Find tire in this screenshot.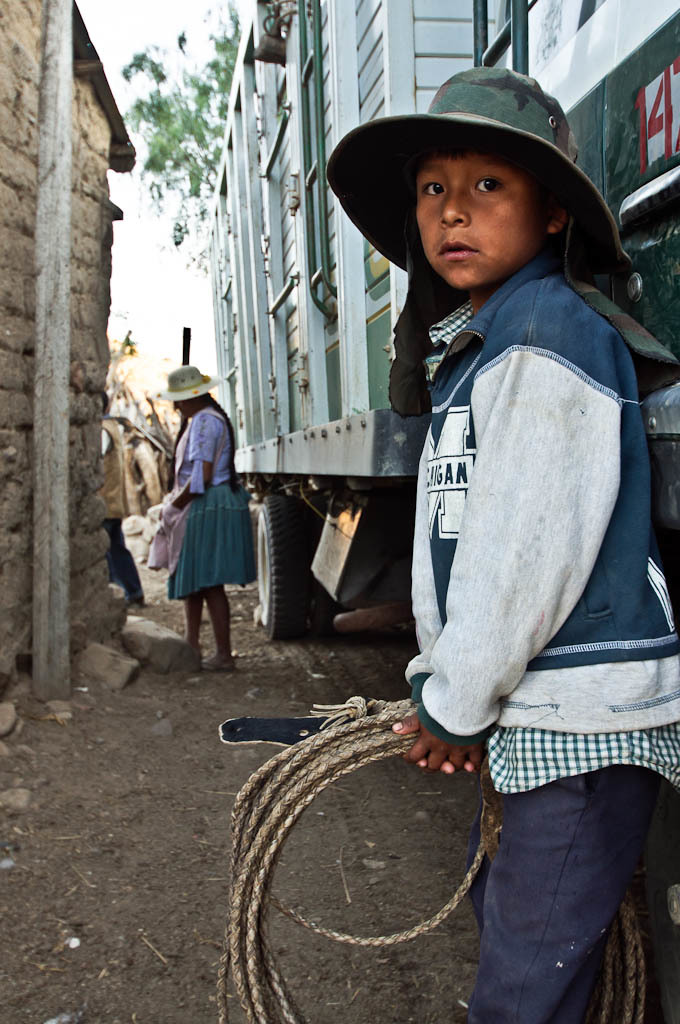
The bounding box for tire is region(258, 495, 334, 641).
